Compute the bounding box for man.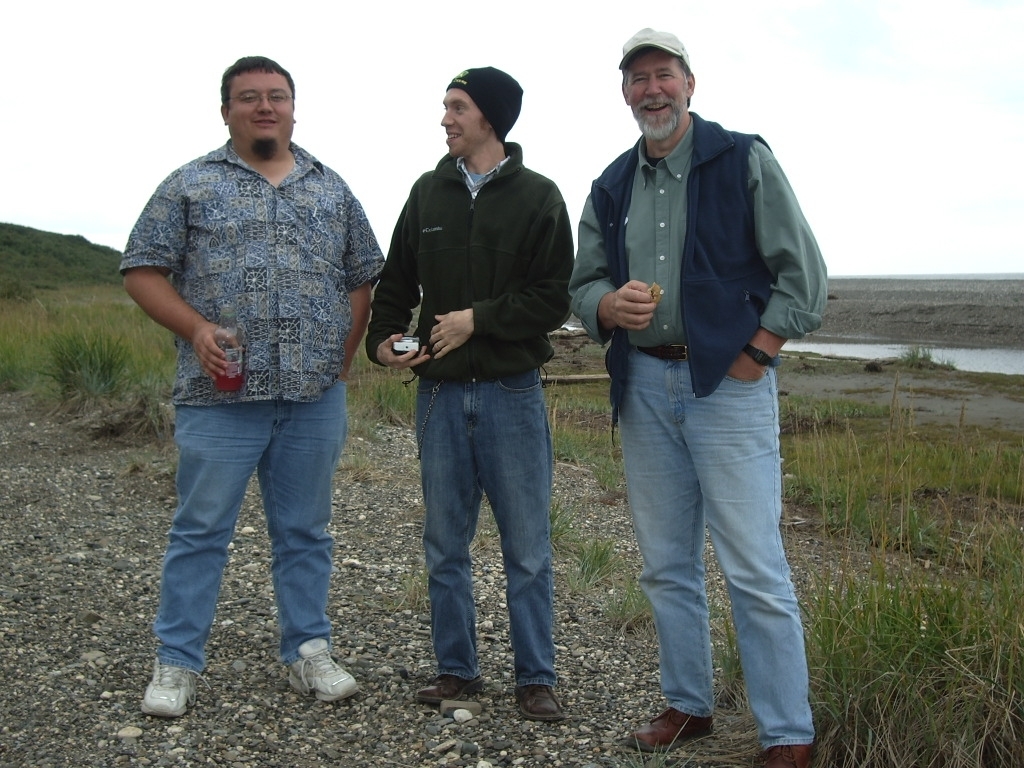
[x1=566, y1=42, x2=828, y2=714].
